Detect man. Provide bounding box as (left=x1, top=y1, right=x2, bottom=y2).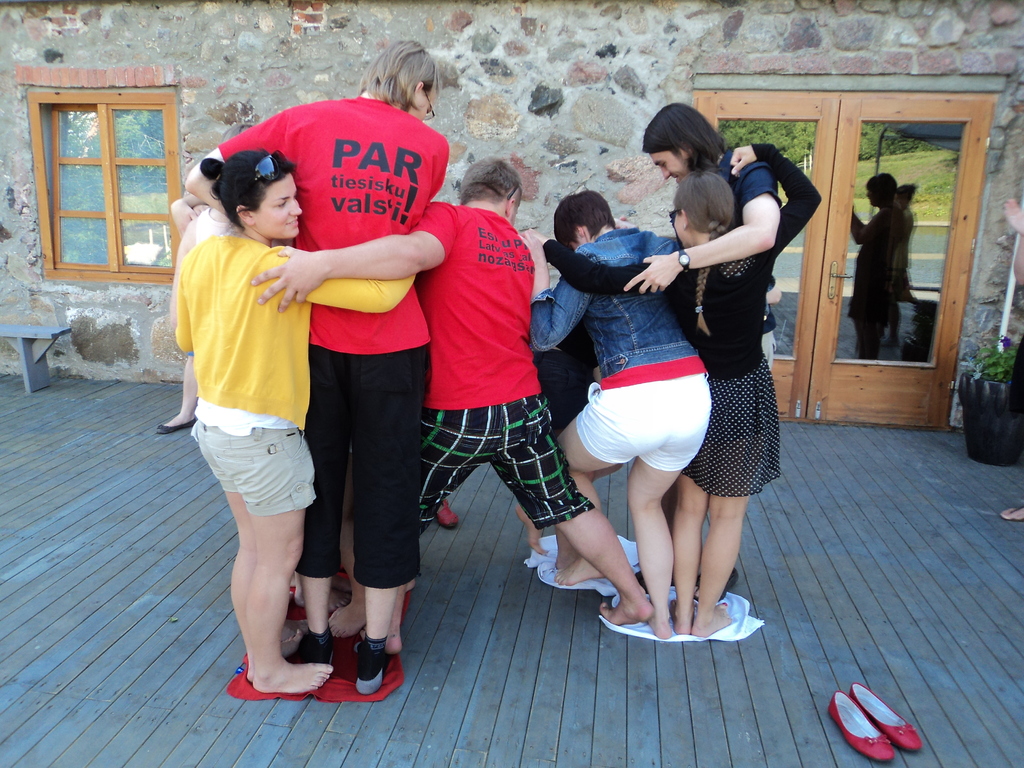
(left=250, top=152, right=662, bottom=632).
